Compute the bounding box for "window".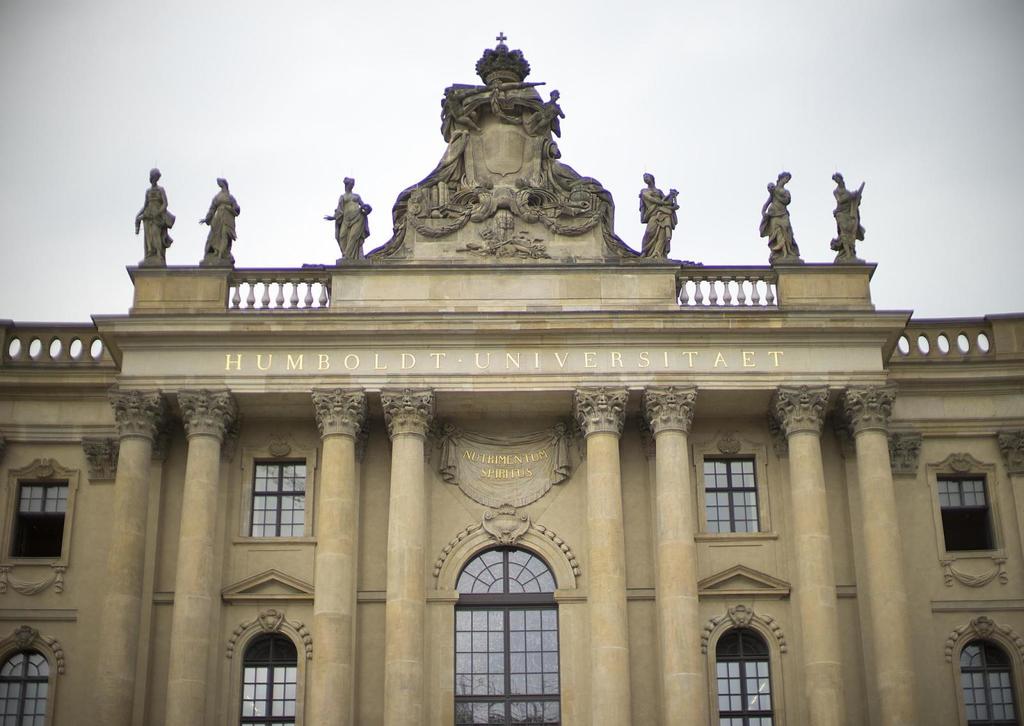
939/473/998/553.
